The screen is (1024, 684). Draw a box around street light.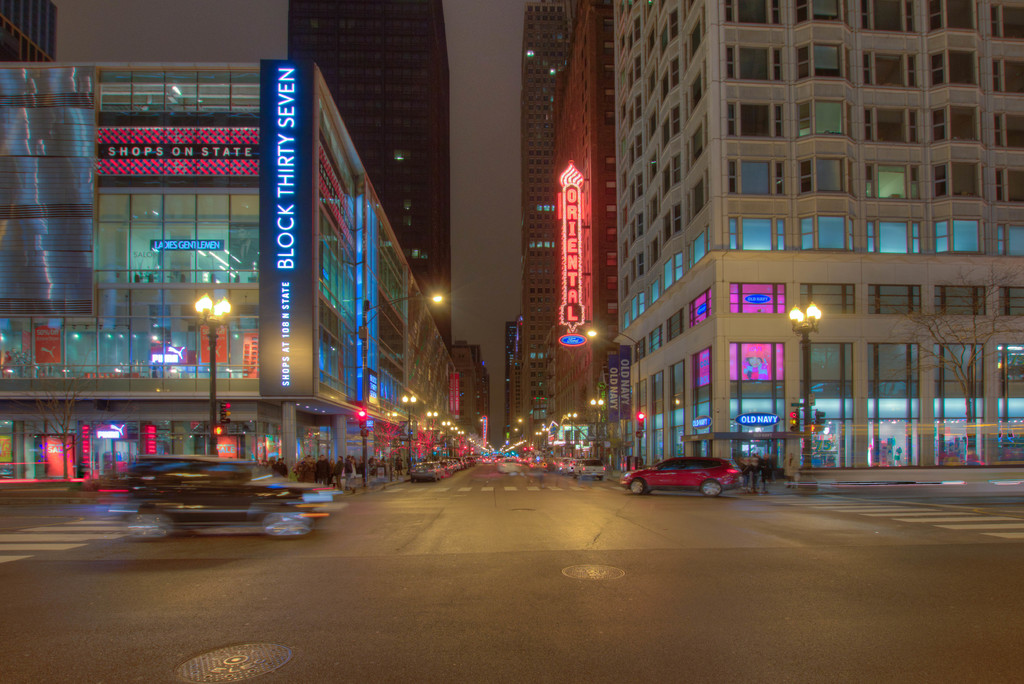
bbox=[592, 397, 604, 455].
